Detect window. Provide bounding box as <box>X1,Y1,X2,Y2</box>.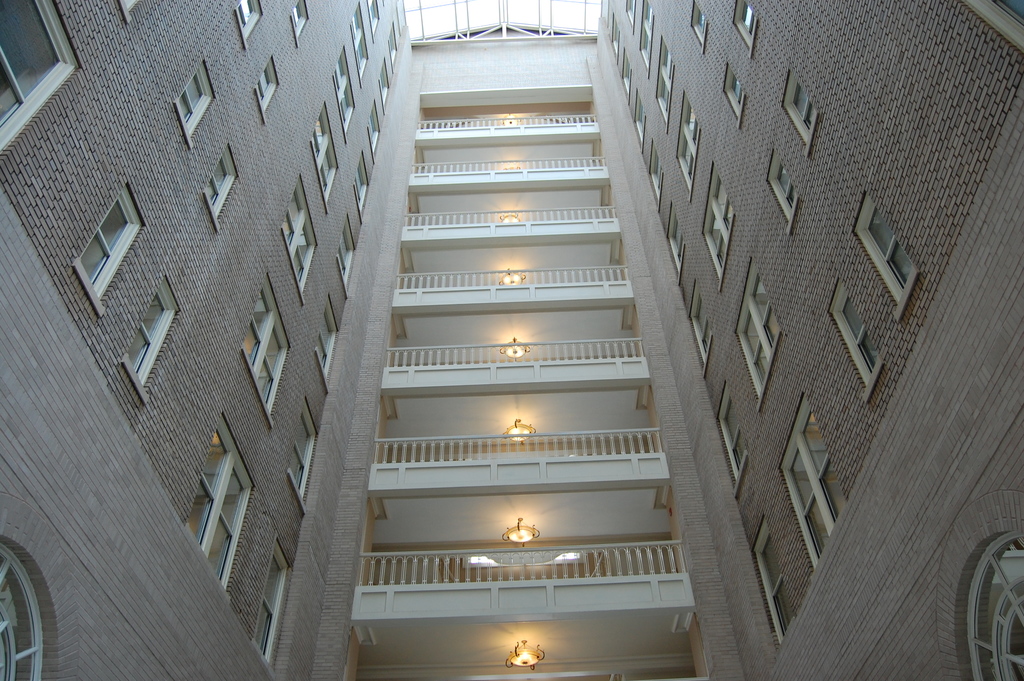
<box>767,151,797,216</box>.
